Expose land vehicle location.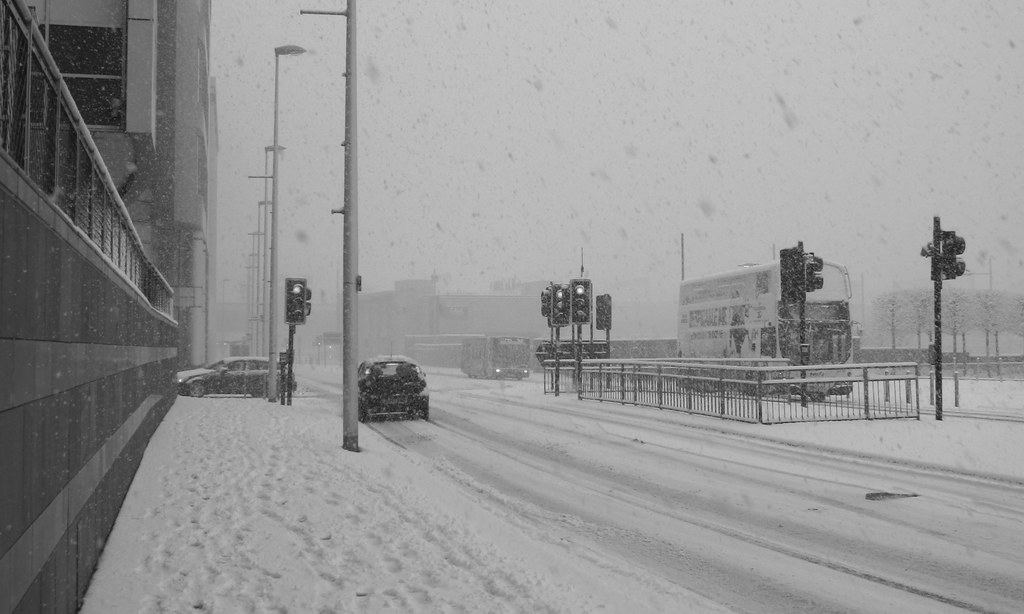
Exposed at bbox=[358, 341, 431, 421].
